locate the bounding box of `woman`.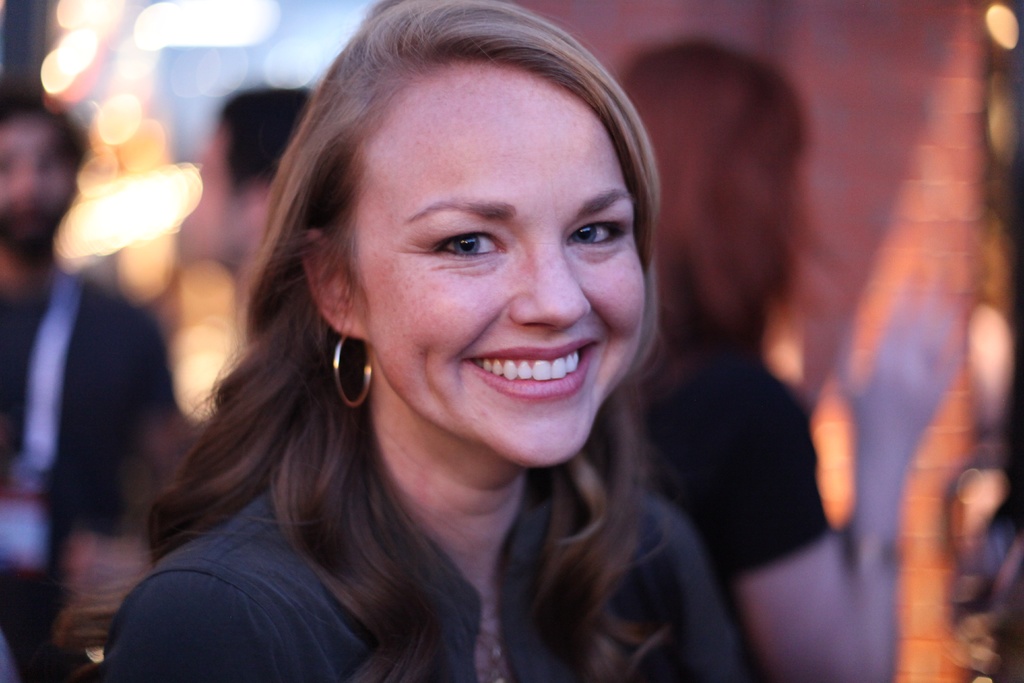
Bounding box: bbox=[100, 18, 833, 655].
